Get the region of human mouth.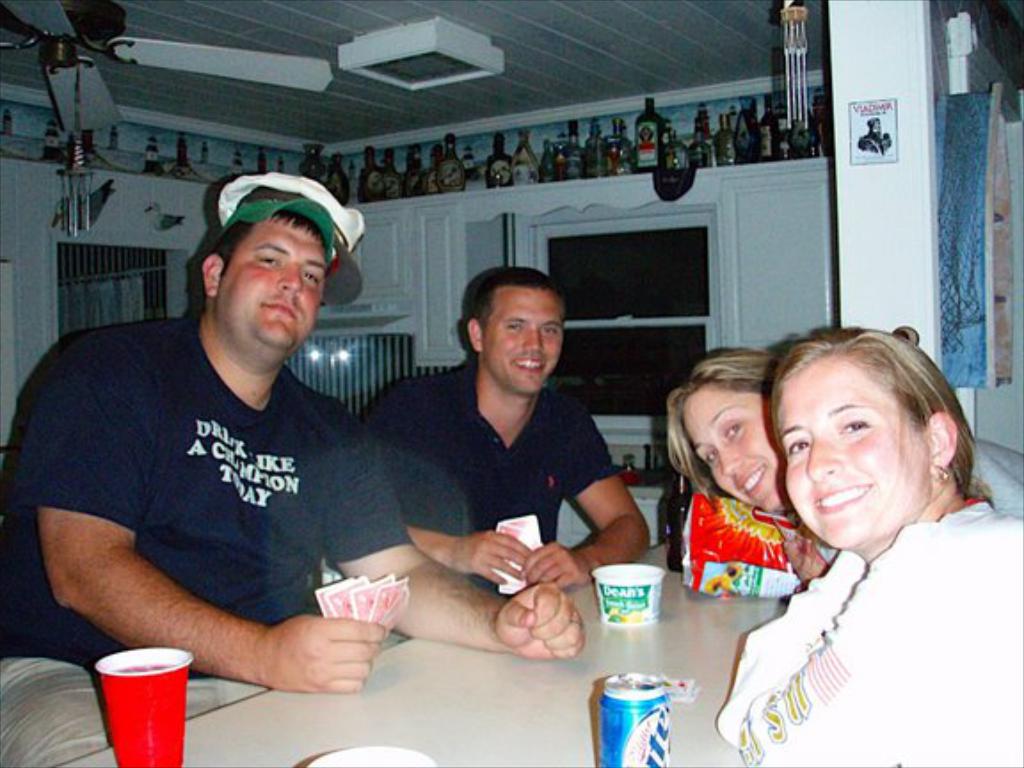
BBox(514, 357, 546, 375).
